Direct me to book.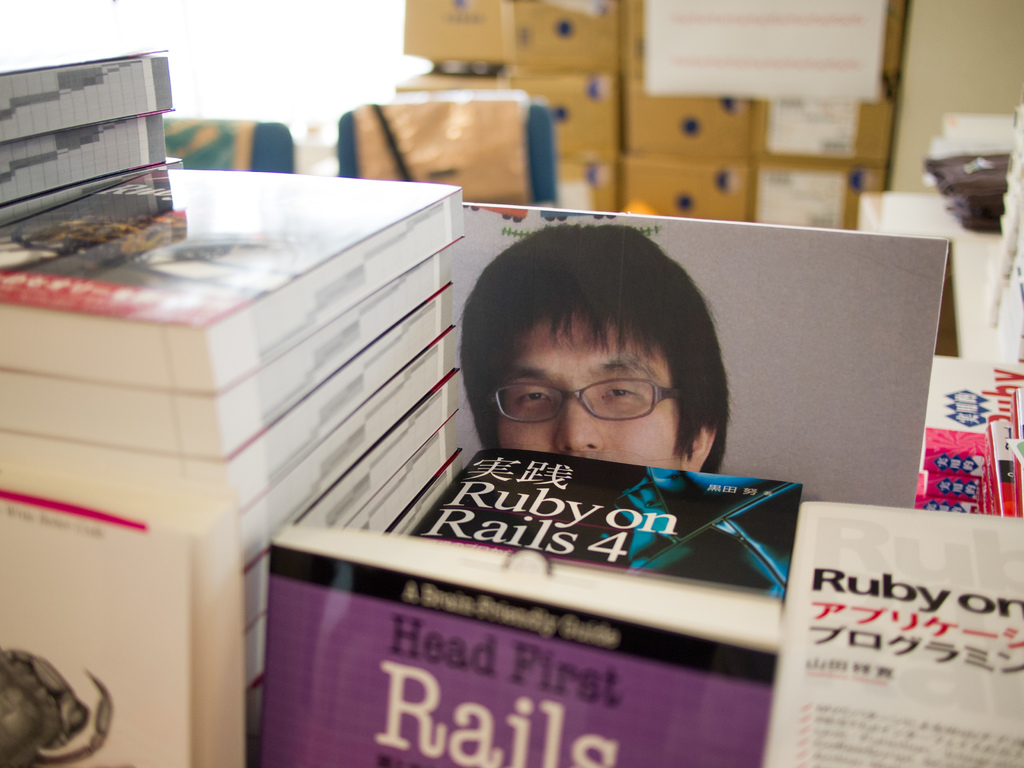
Direction: box=[762, 496, 1023, 767].
